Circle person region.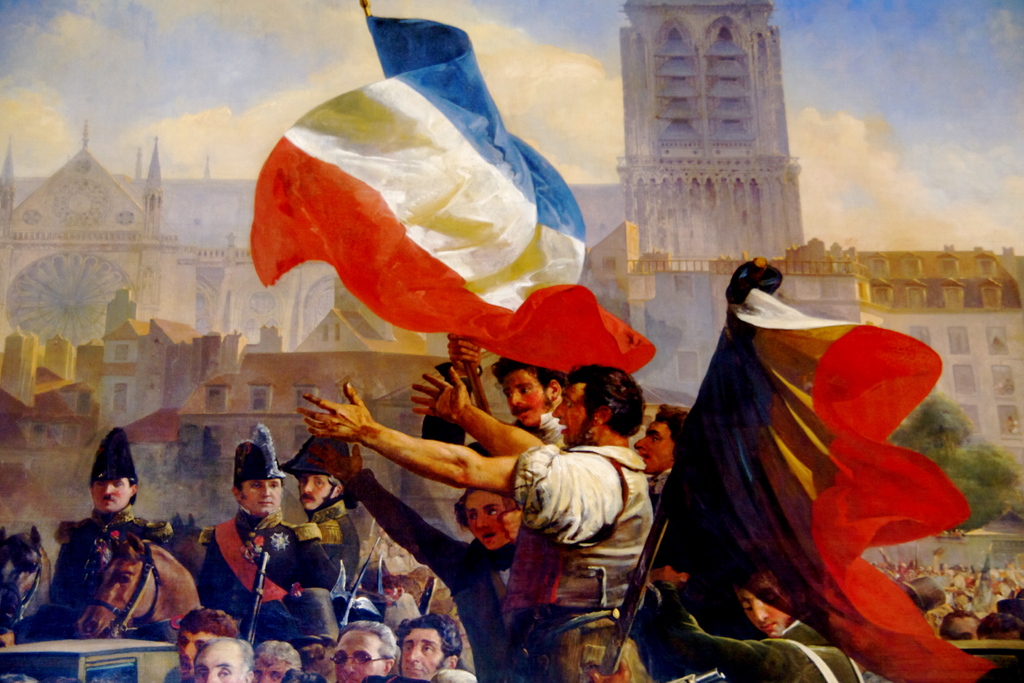
Region: rect(164, 607, 242, 682).
